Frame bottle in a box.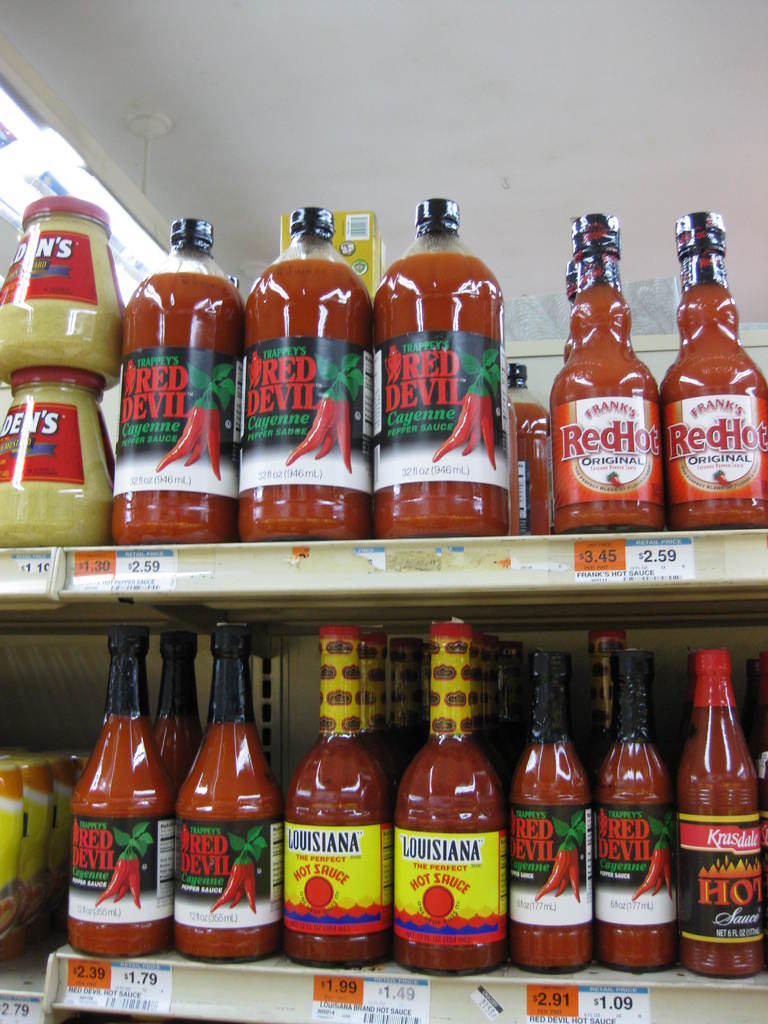
112 216 248 547.
